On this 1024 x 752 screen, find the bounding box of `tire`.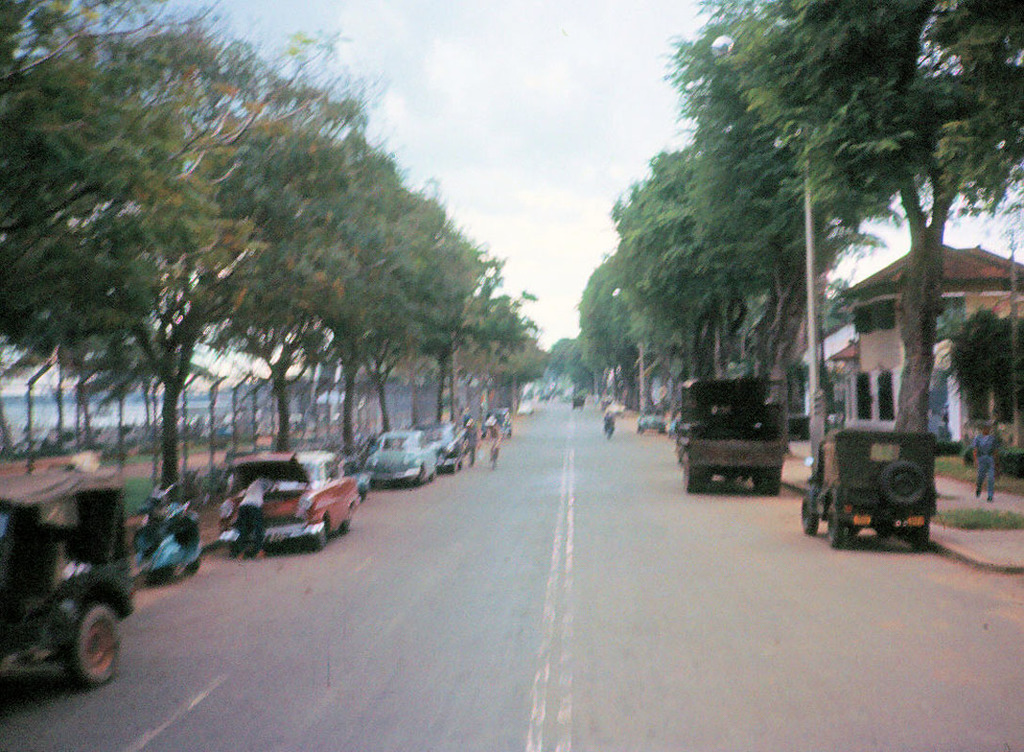
Bounding box: [left=679, top=461, right=704, bottom=494].
